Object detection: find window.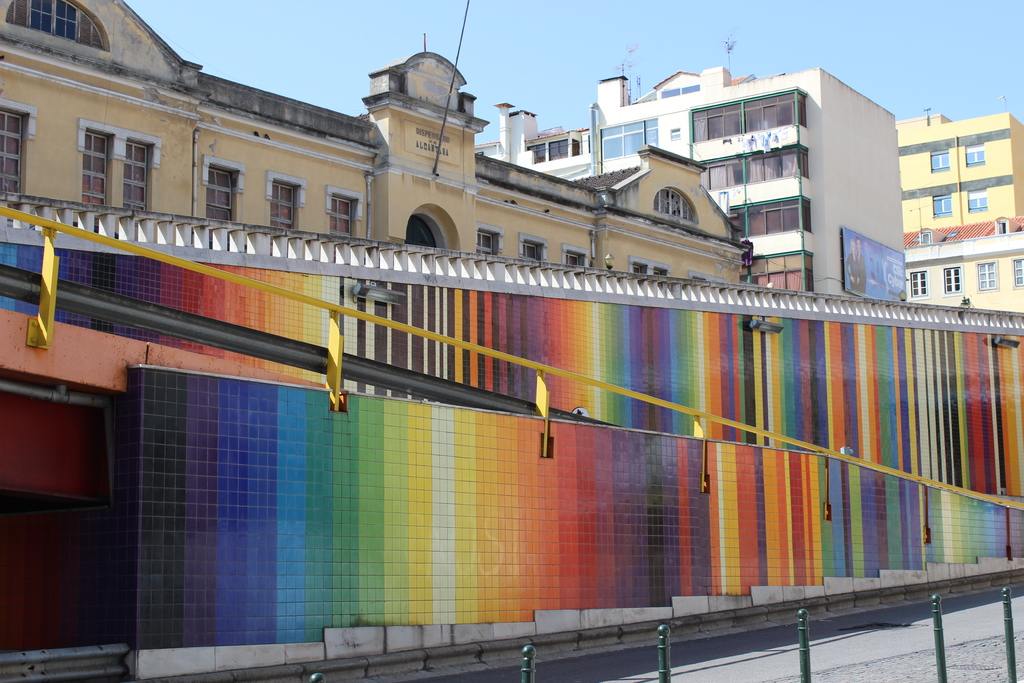
737 198 805 236.
